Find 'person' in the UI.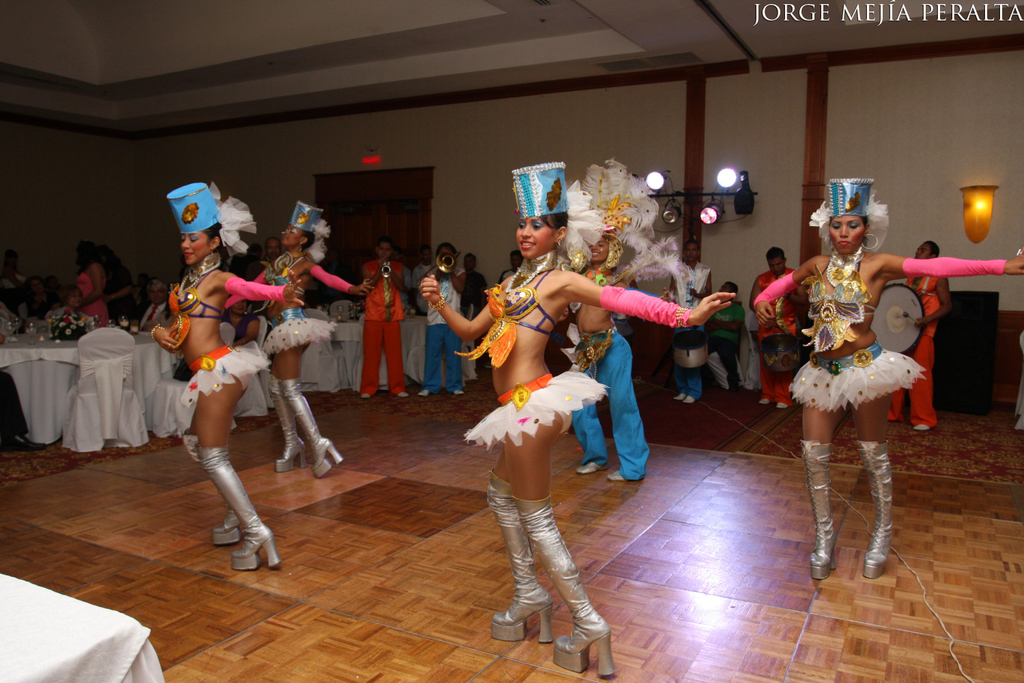
UI element at detection(255, 236, 276, 274).
